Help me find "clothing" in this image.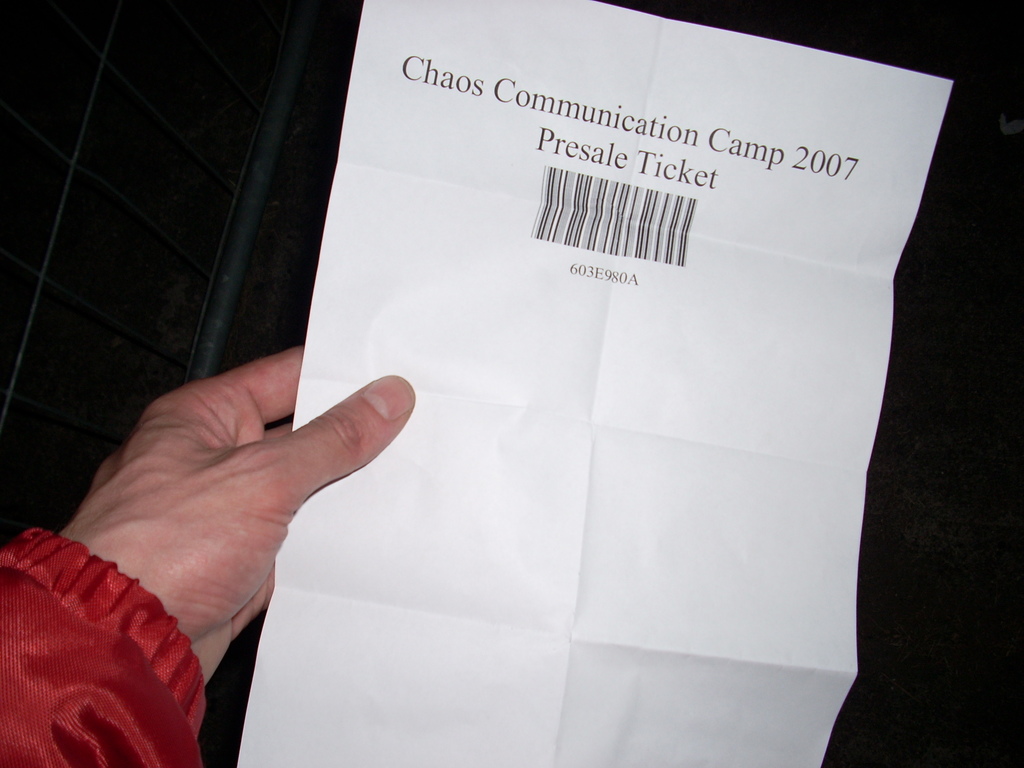
Found it: rect(17, 518, 206, 750).
